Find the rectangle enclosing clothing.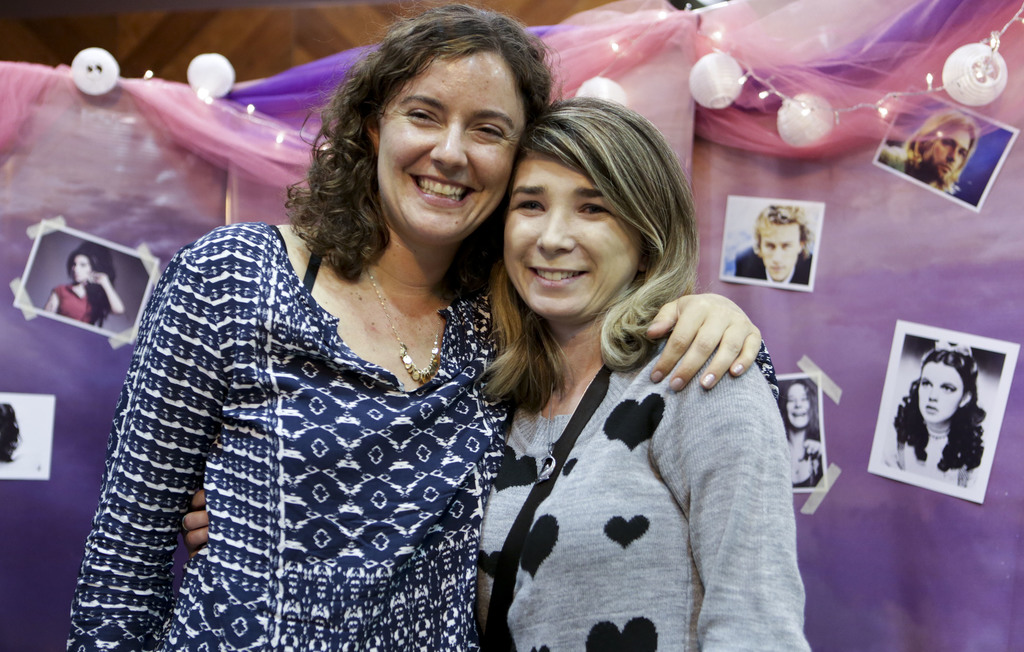
Rect(61, 204, 535, 636).
